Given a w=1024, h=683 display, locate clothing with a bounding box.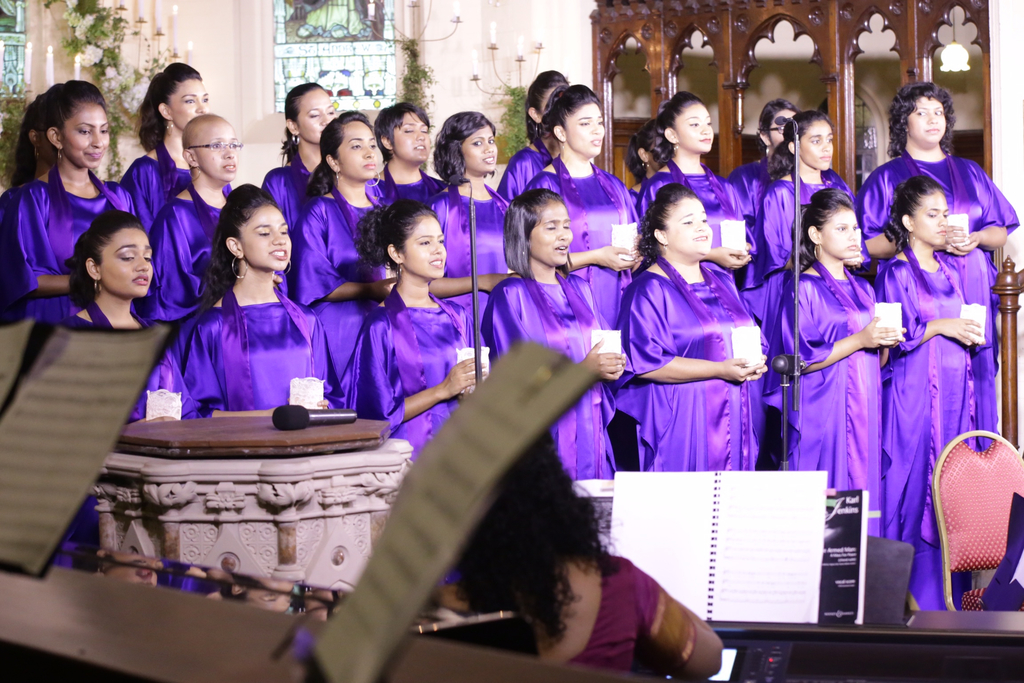
Located: [left=145, top=184, right=237, bottom=317].
